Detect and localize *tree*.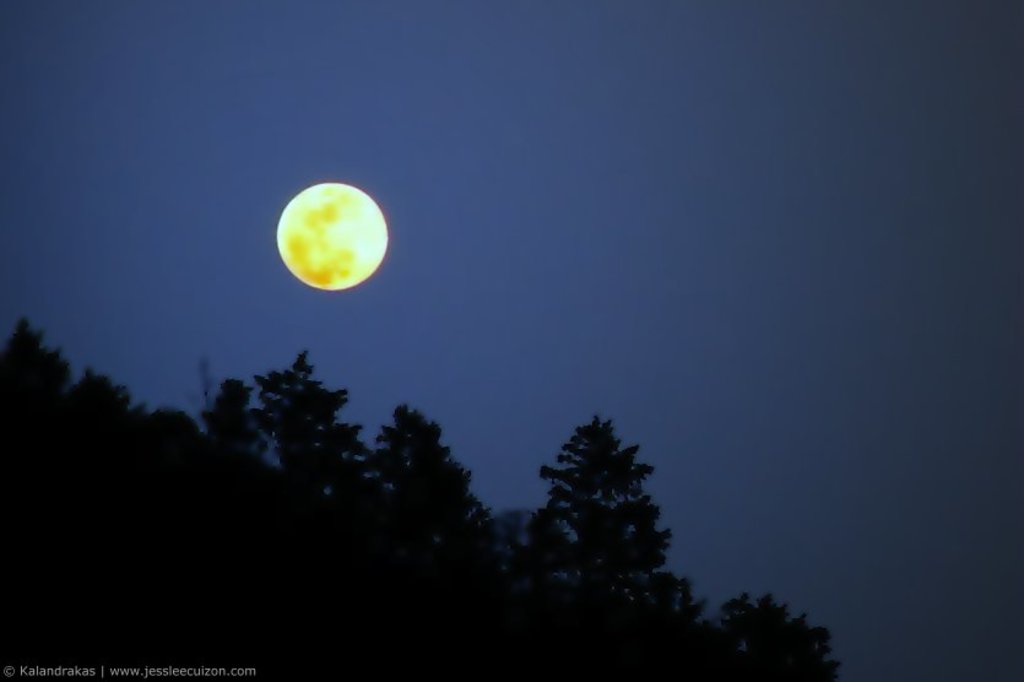
Localized at {"x1": 212, "y1": 343, "x2": 514, "y2": 532}.
